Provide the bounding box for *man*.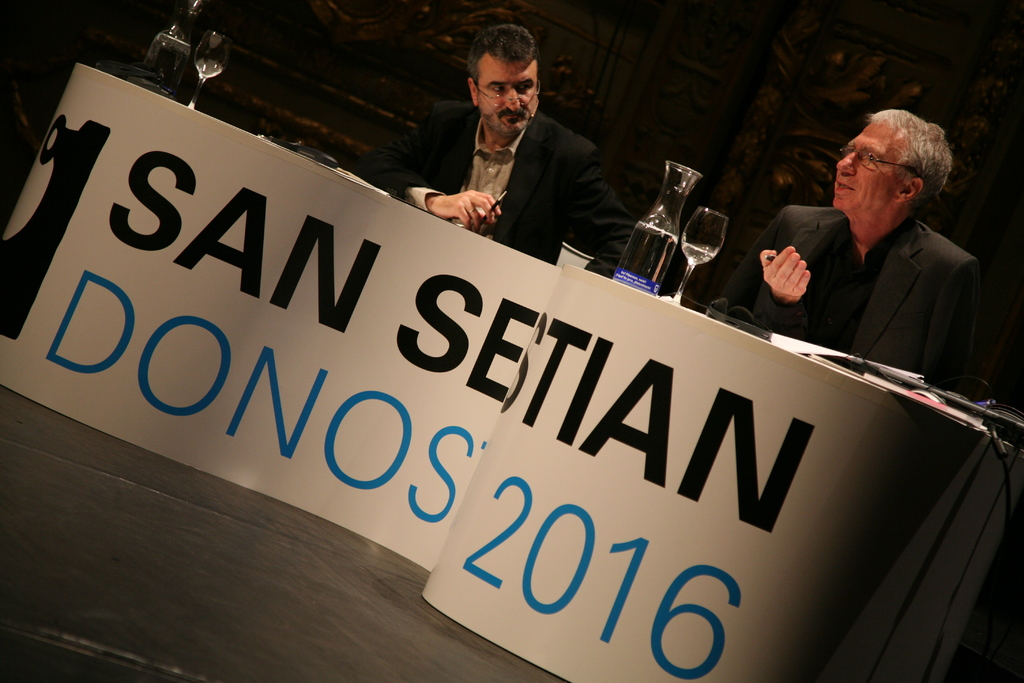
box(740, 110, 1004, 441).
